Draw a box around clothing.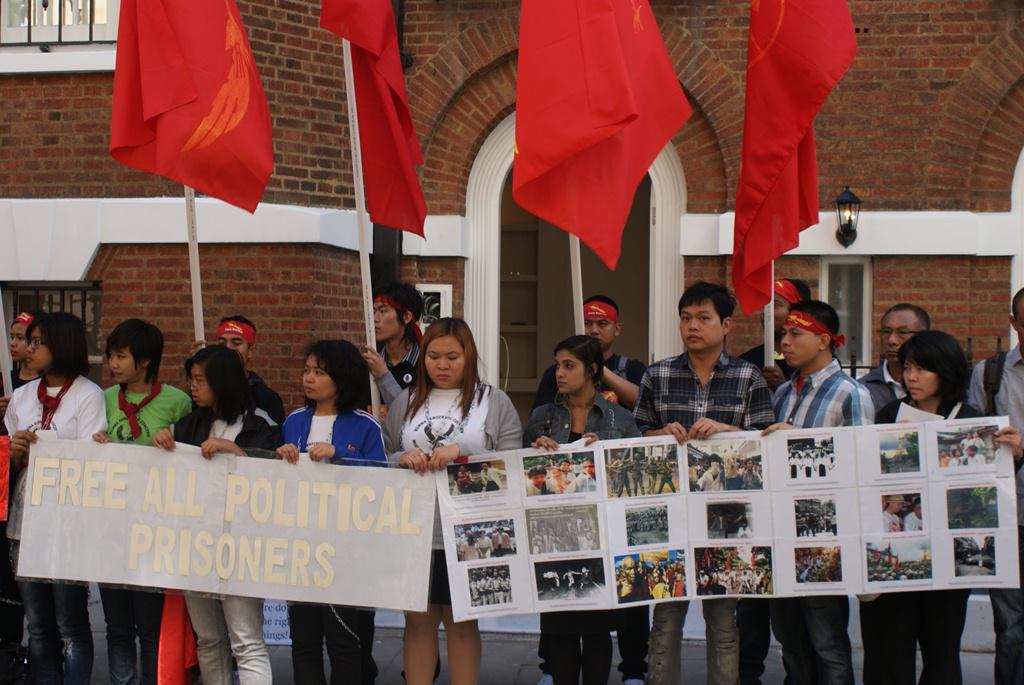
{"x1": 384, "y1": 370, "x2": 519, "y2": 602}.
